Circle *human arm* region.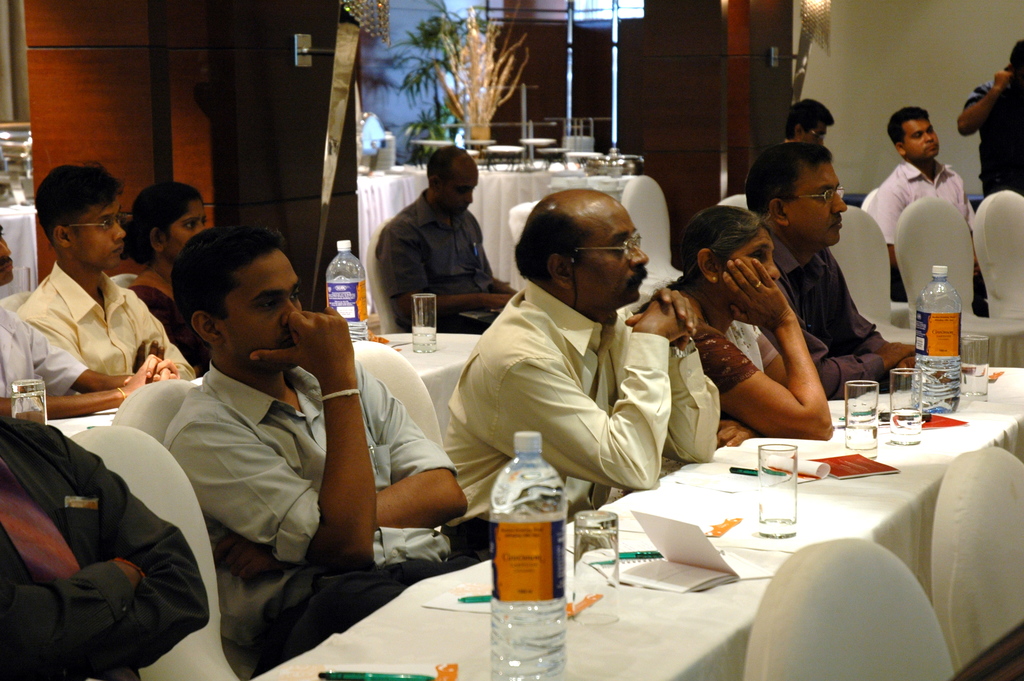
Region: region(957, 71, 1016, 138).
